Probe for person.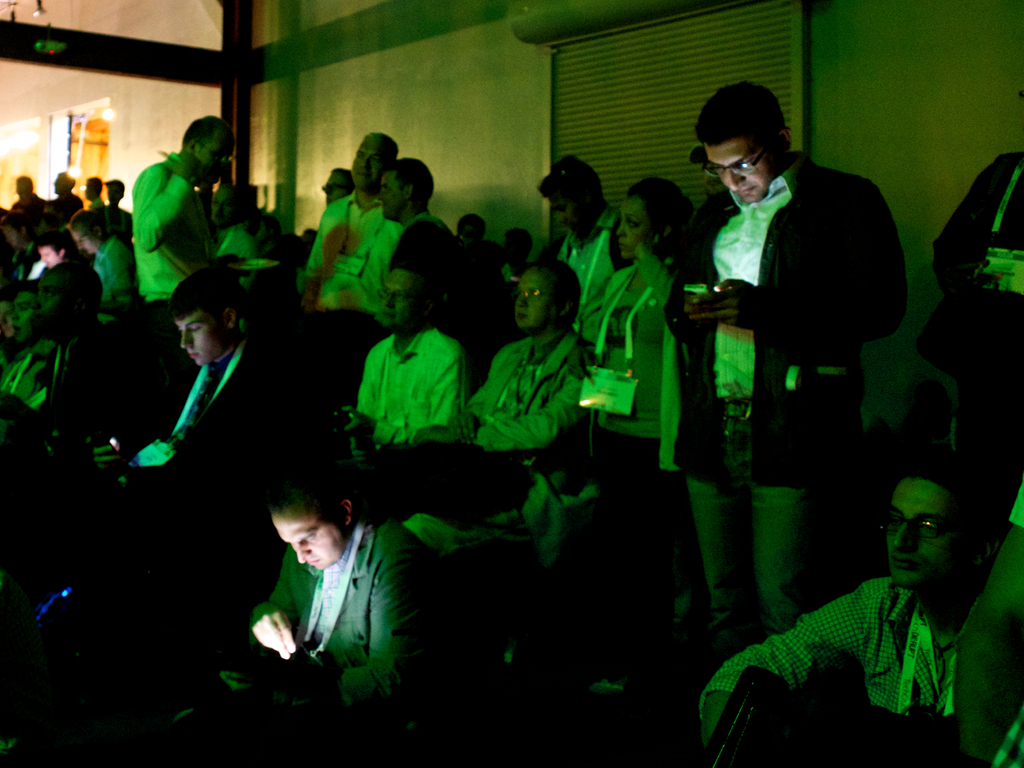
Probe result: bbox=[394, 242, 604, 568].
